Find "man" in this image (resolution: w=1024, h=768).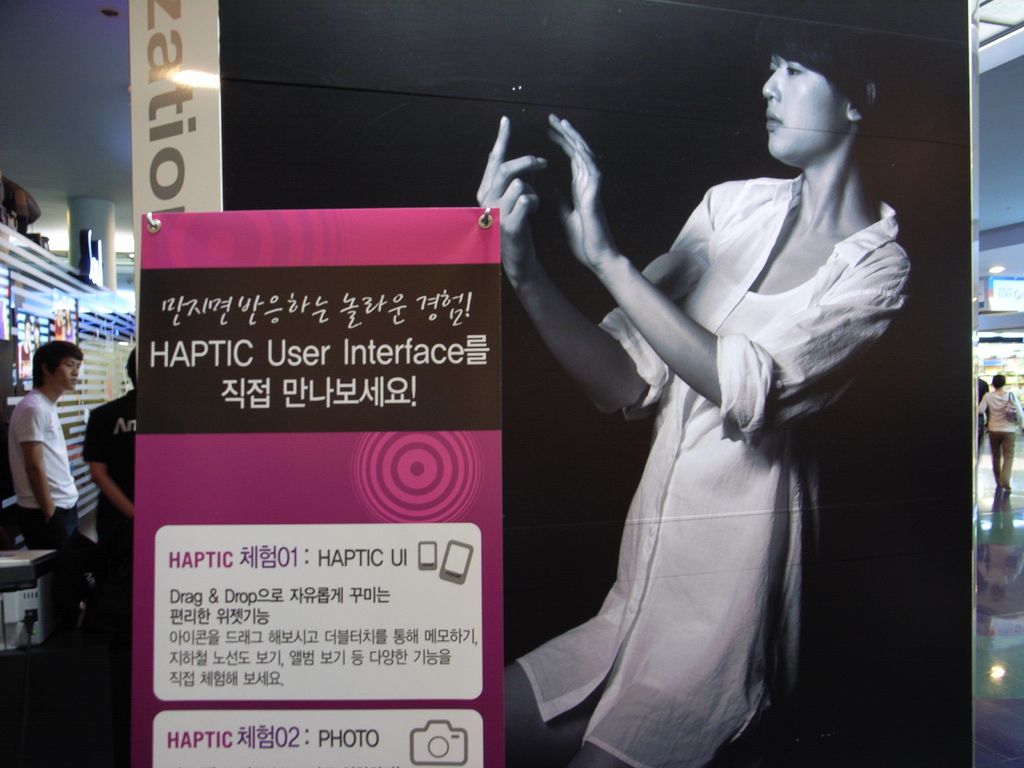
[79, 348, 138, 689].
